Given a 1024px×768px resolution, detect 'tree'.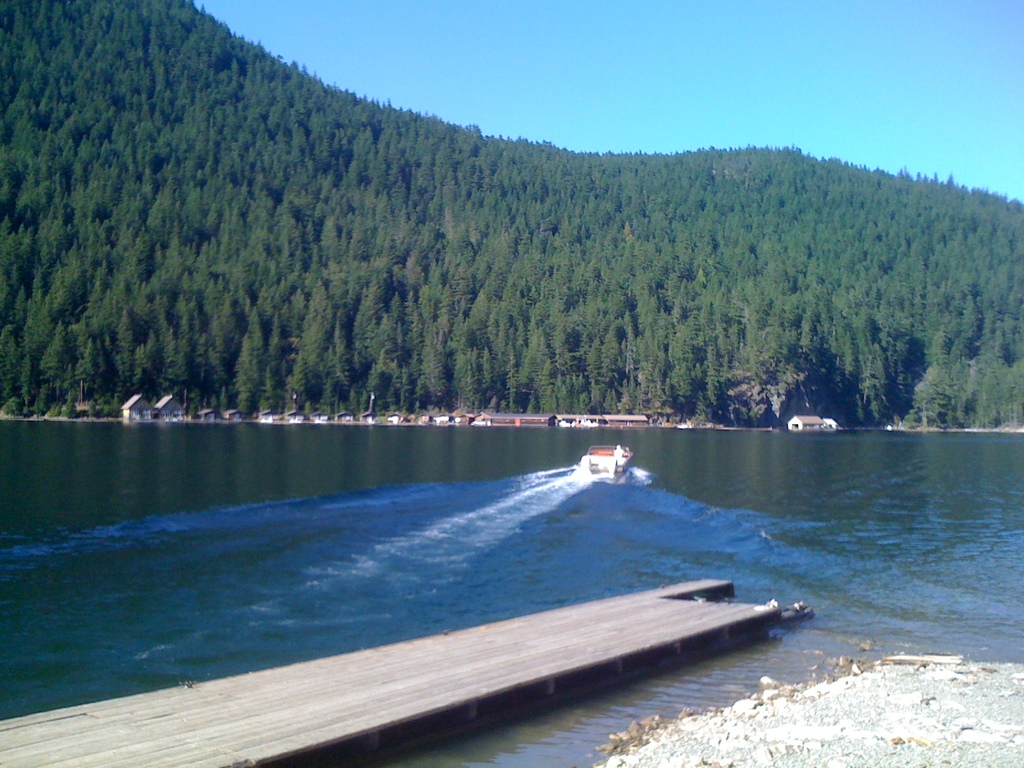
{"x1": 37, "y1": 322, "x2": 77, "y2": 397}.
